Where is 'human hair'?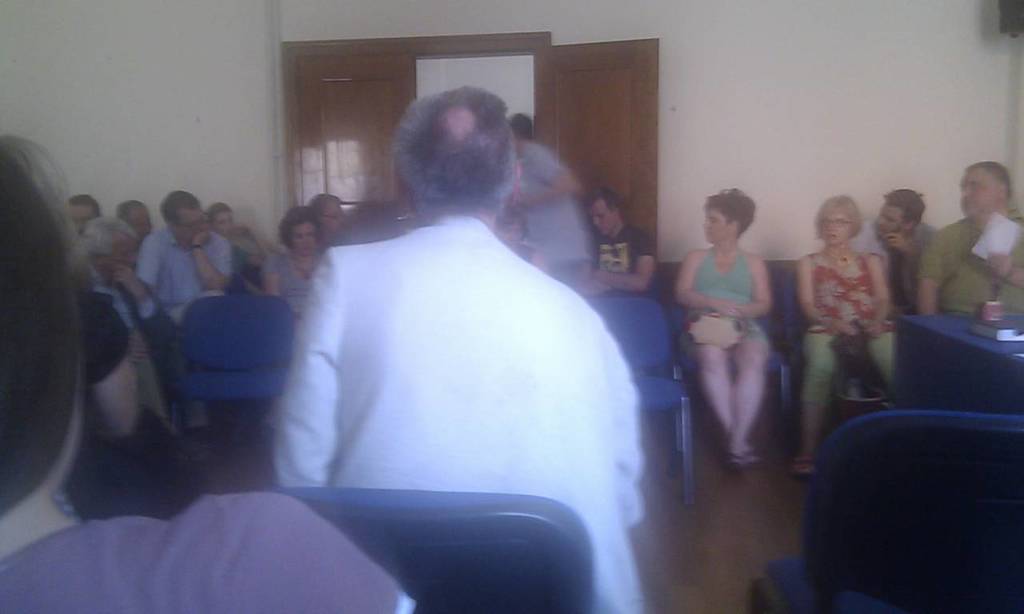
pyautogui.locateOnScreen(705, 187, 758, 237).
